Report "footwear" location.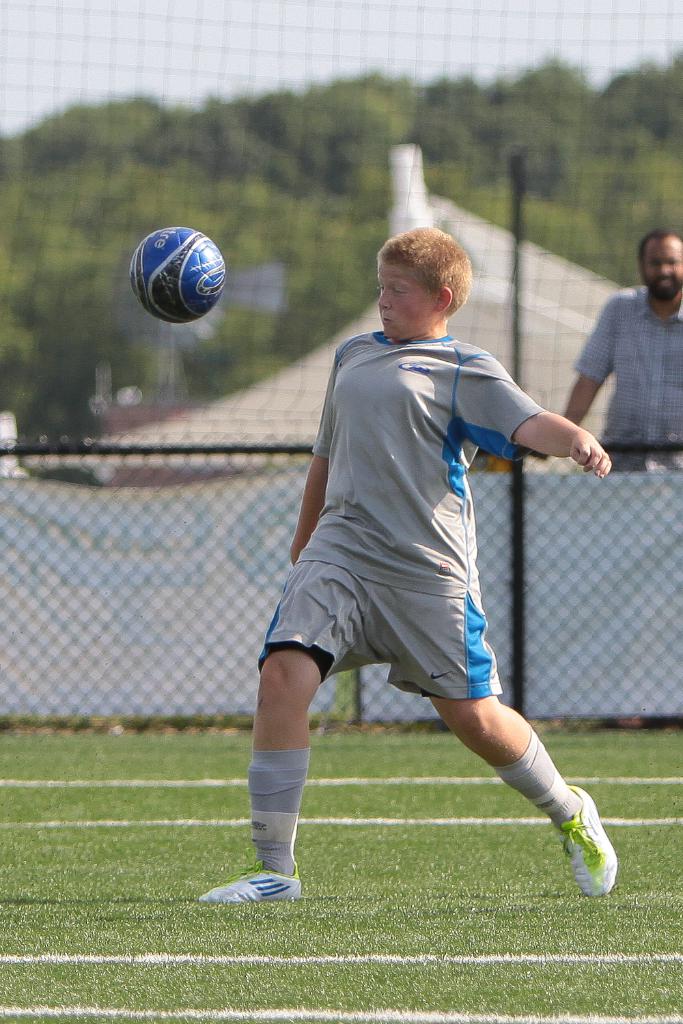
Report: (x1=201, y1=859, x2=311, y2=904).
